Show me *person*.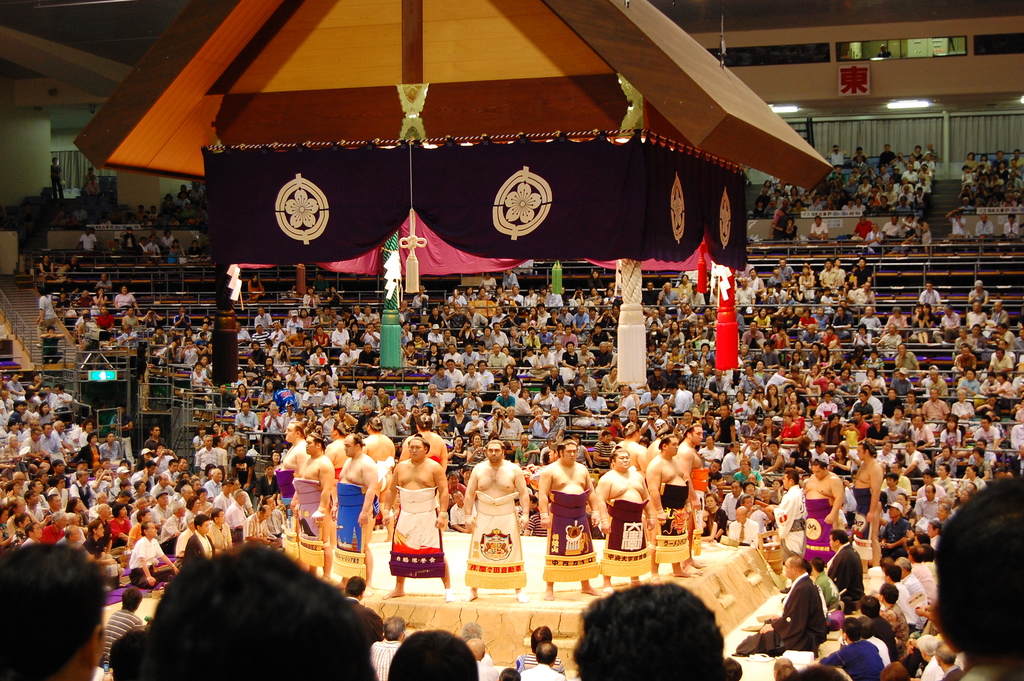
*person* is here: 859 594 901 660.
